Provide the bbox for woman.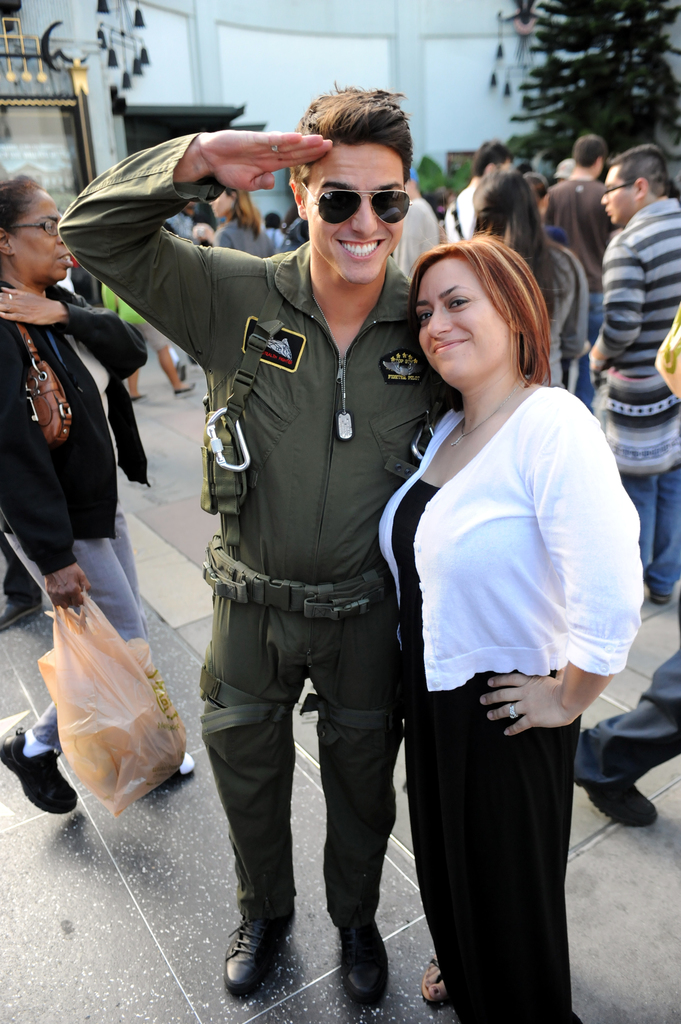
bbox=[543, 181, 617, 413].
